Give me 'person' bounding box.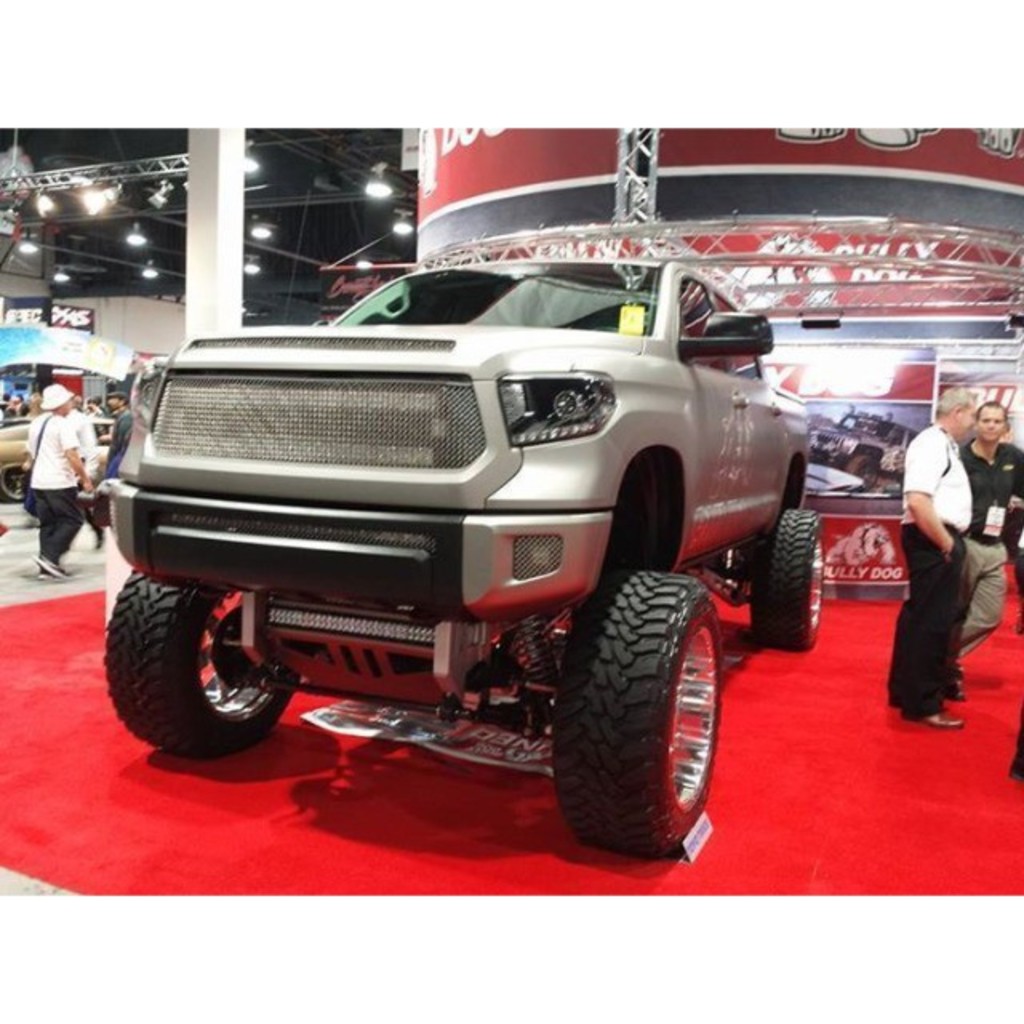
box(952, 400, 1022, 707).
